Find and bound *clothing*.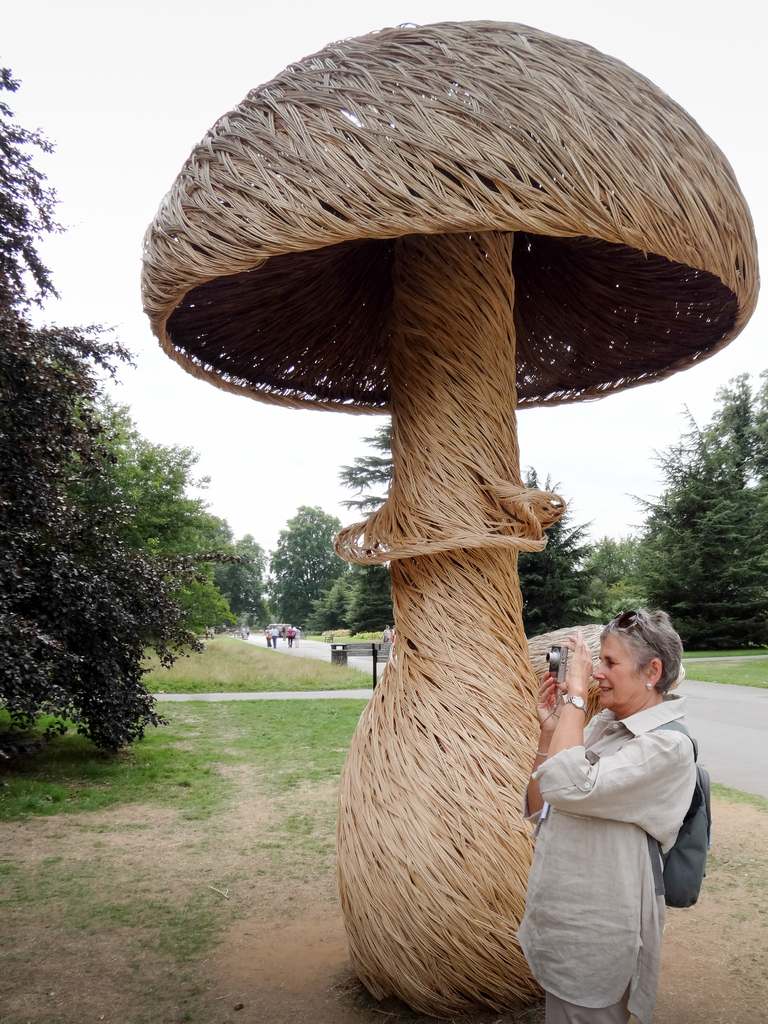
Bound: pyautogui.locateOnScreen(244, 625, 253, 636).
